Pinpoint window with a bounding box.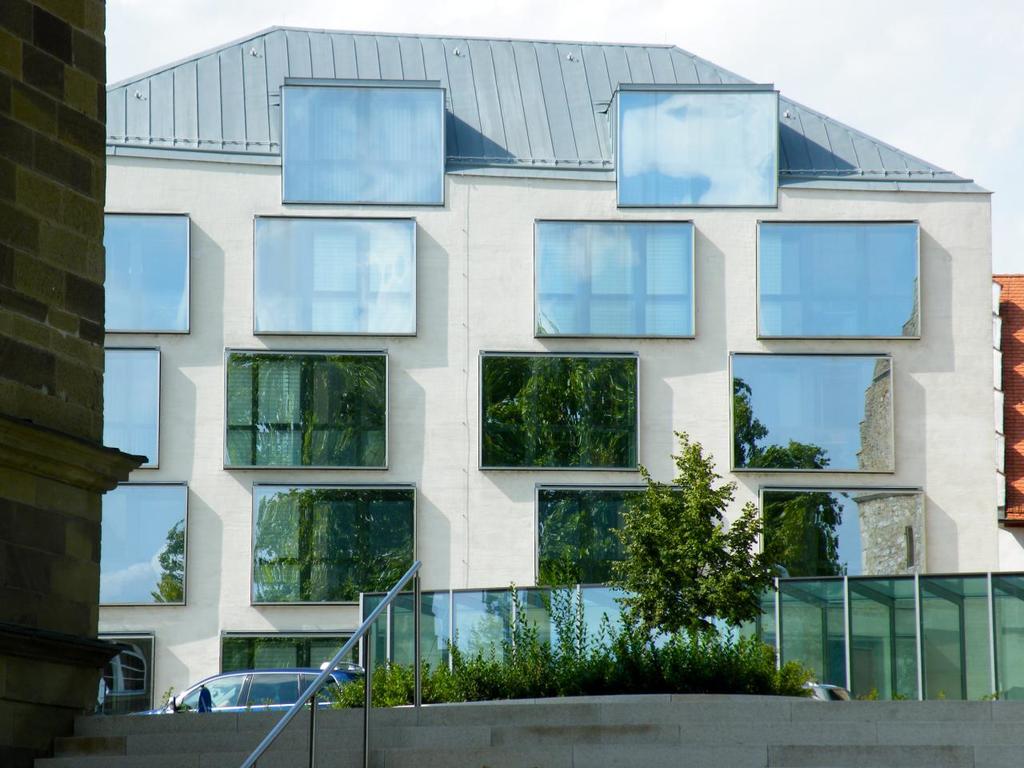
[left=251, top=218, right=422, bottom=334].
